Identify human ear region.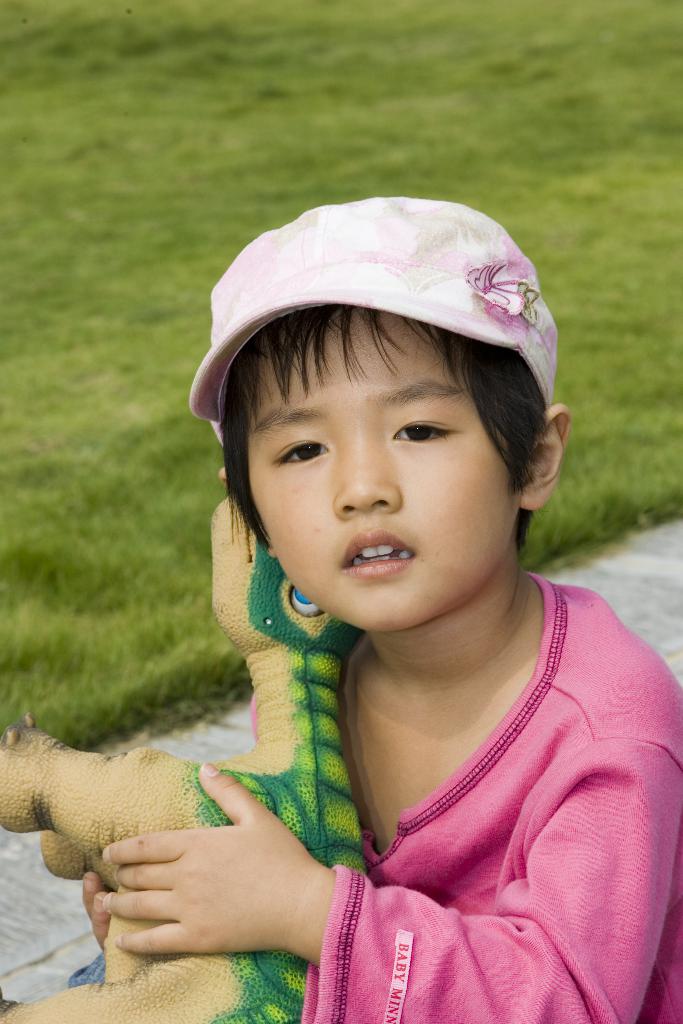
Region: <box>218,464,274,557</box>.
